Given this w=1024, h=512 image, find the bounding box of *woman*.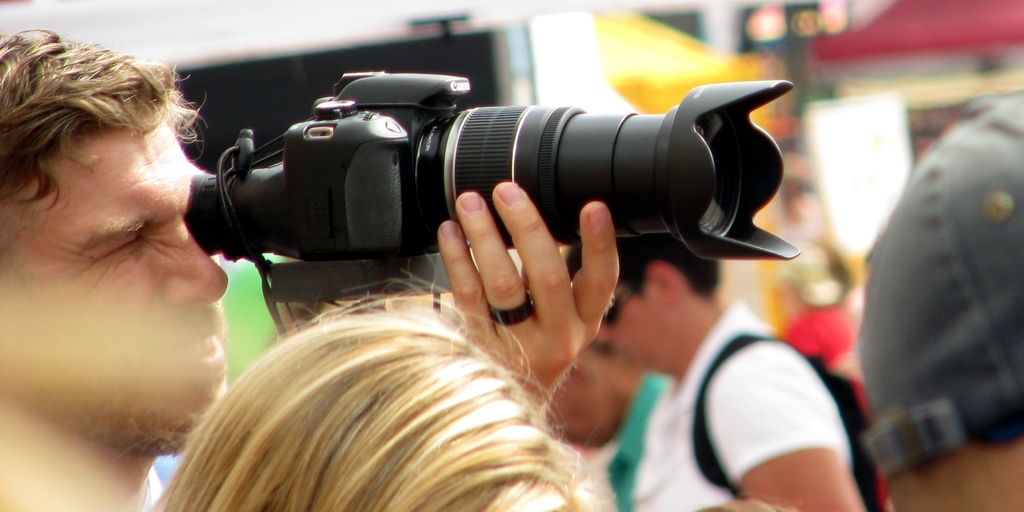
(x1=150, y1=293, x2=620, y2=511).
